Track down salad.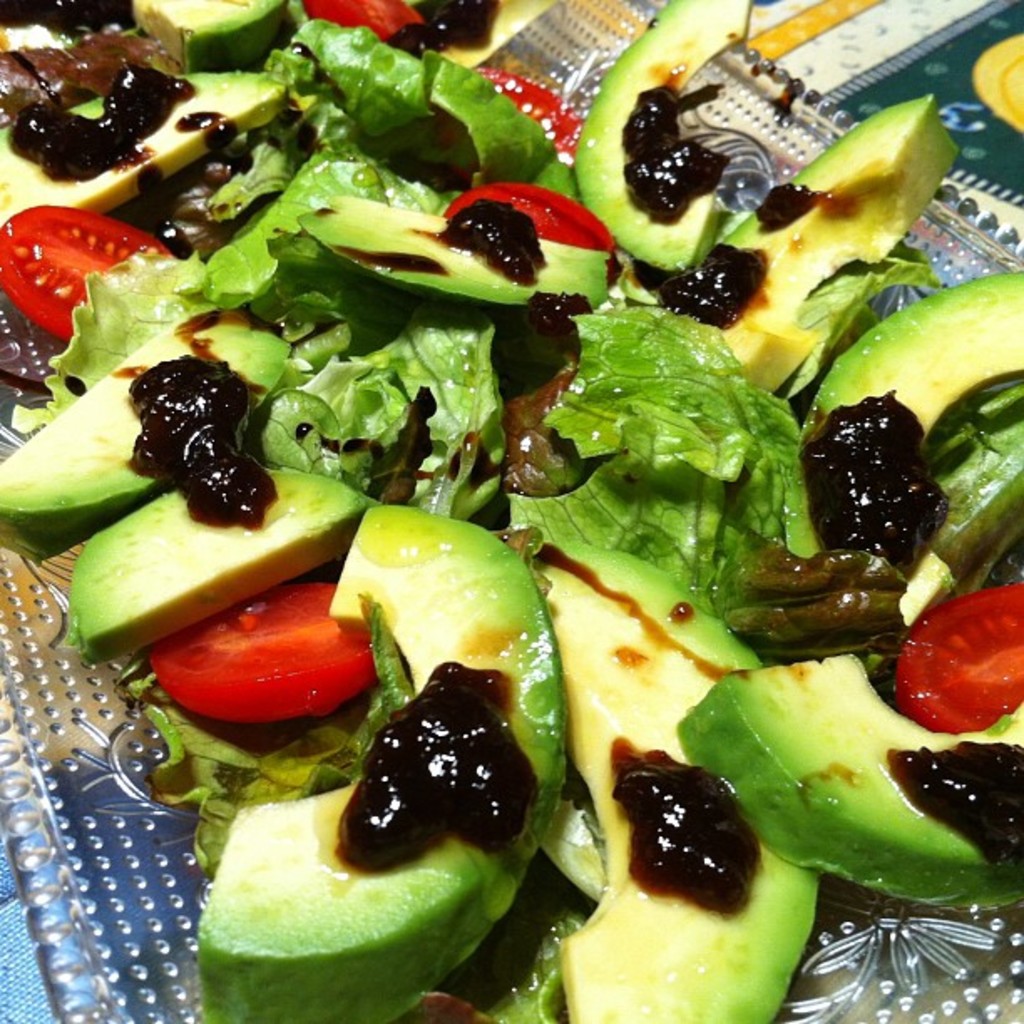
Tracked to <region>0, 0, 1022, 1022</region>.
